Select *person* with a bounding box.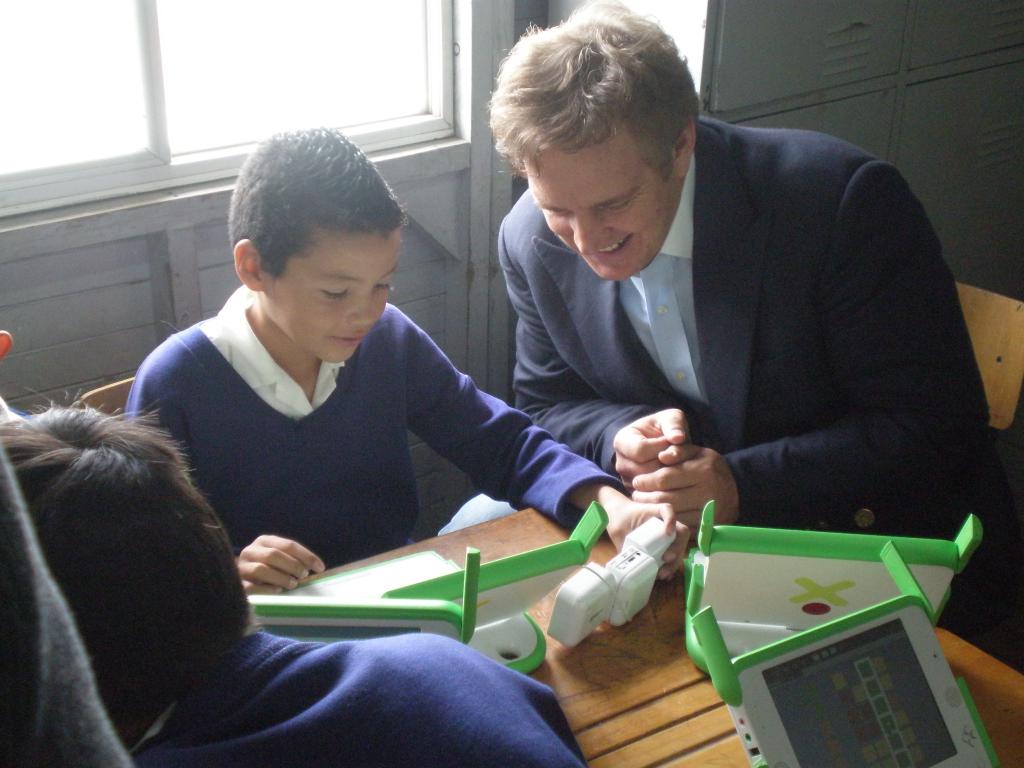
<box>120,127,692,590</box>.
